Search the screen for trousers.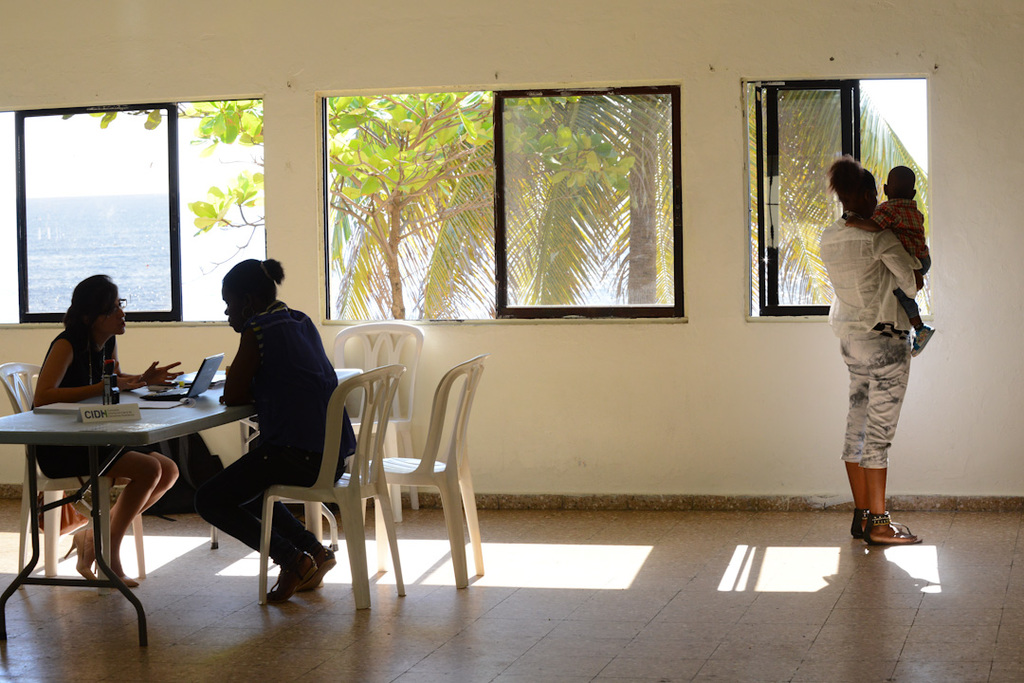
Found at (x1=211, y1=431, x2=332, y2=555).
